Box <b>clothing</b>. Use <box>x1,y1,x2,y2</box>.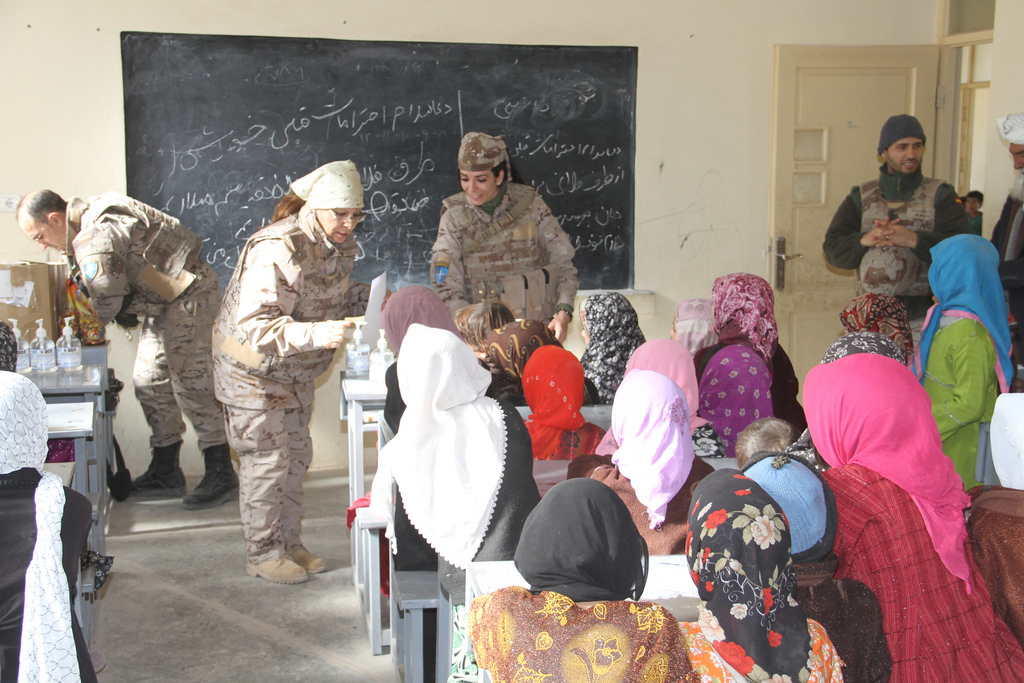
<box>970,387,1023,649</box>.
